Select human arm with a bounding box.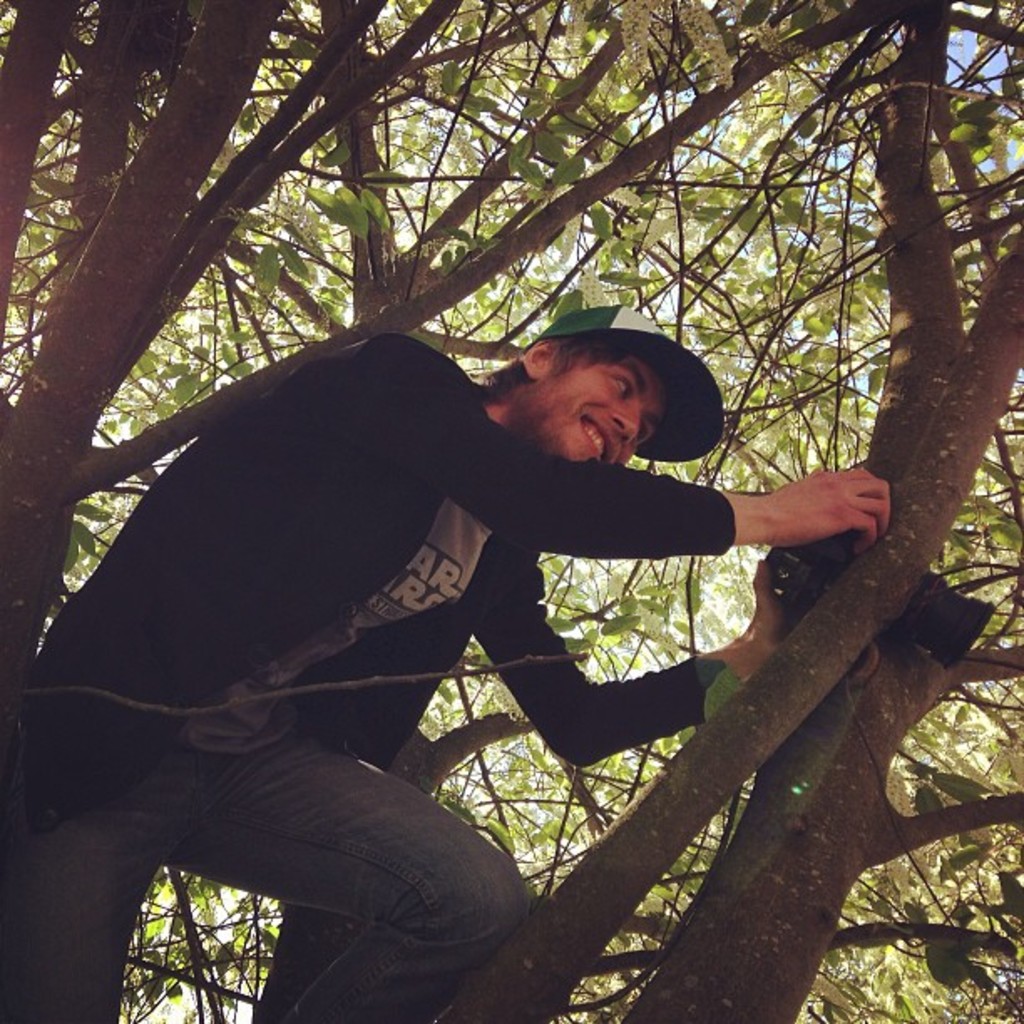
Rect(467, 556, 805, 771).
